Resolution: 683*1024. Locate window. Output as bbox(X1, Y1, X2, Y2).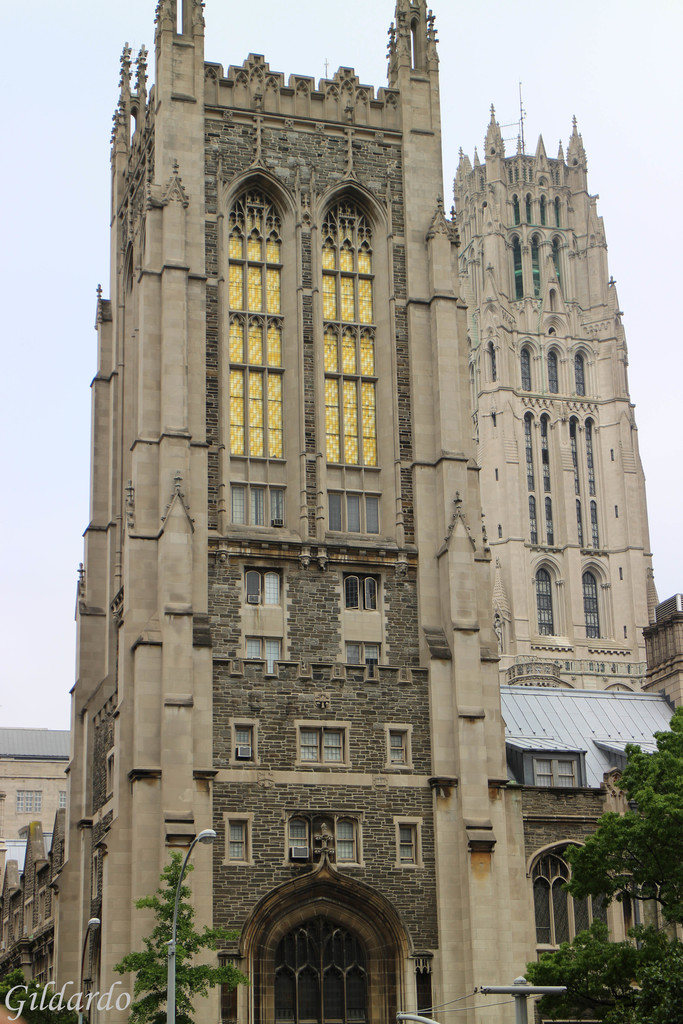
bbox(569, 355, 583, 391).
